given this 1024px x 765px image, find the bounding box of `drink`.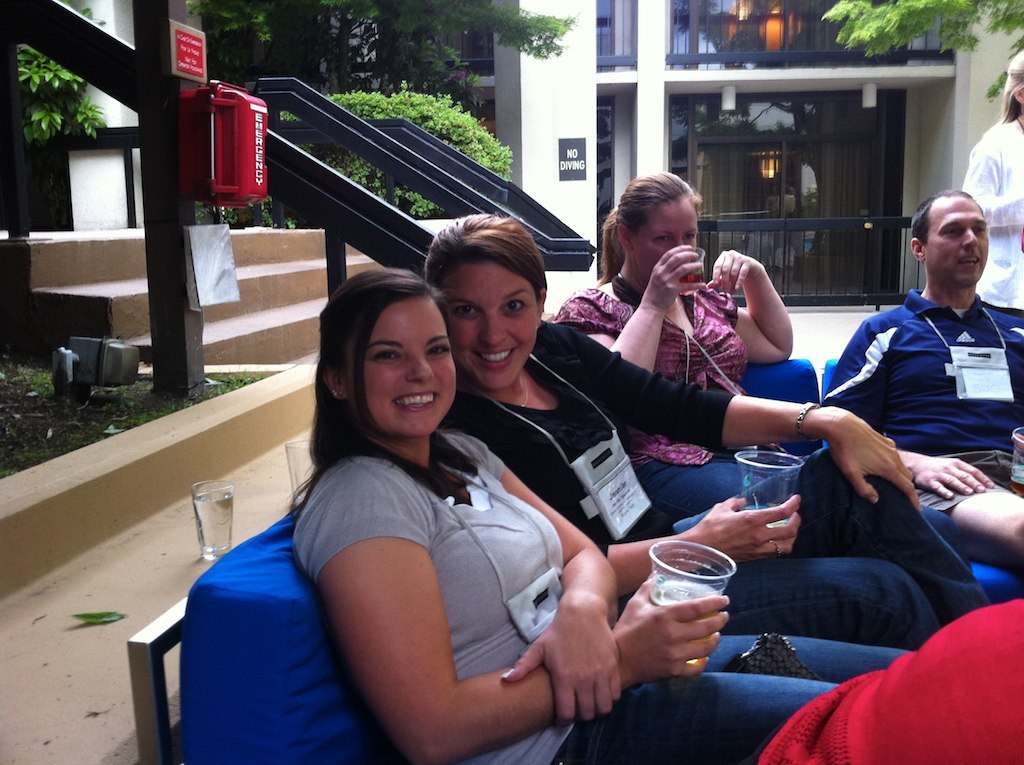
734:504:790:556.
